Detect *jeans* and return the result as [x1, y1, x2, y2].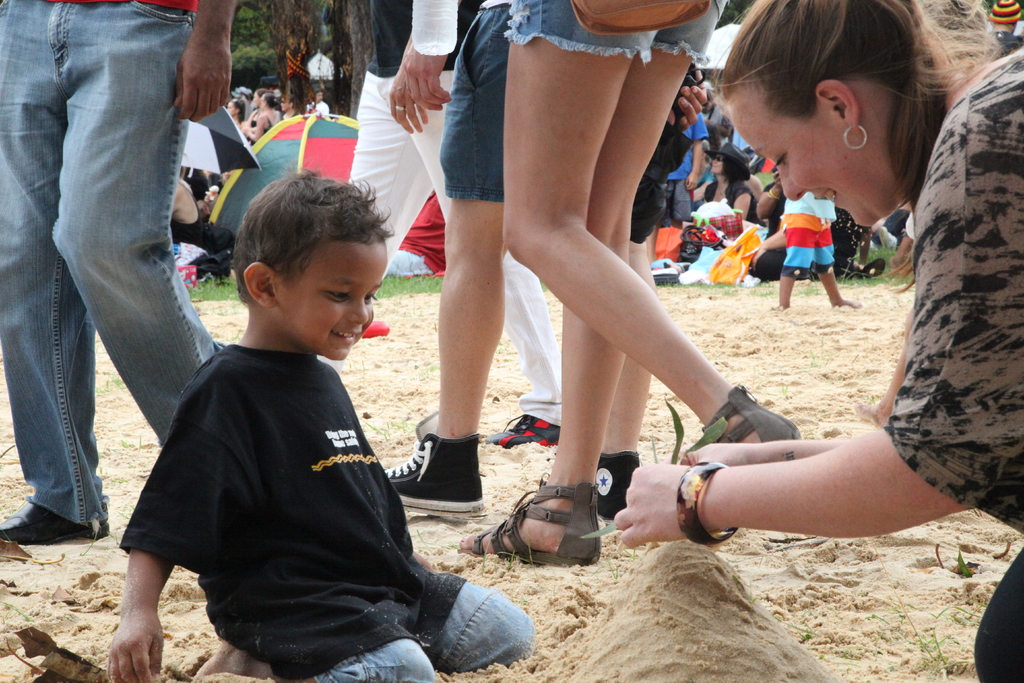
[500, 0, 724, 79].
